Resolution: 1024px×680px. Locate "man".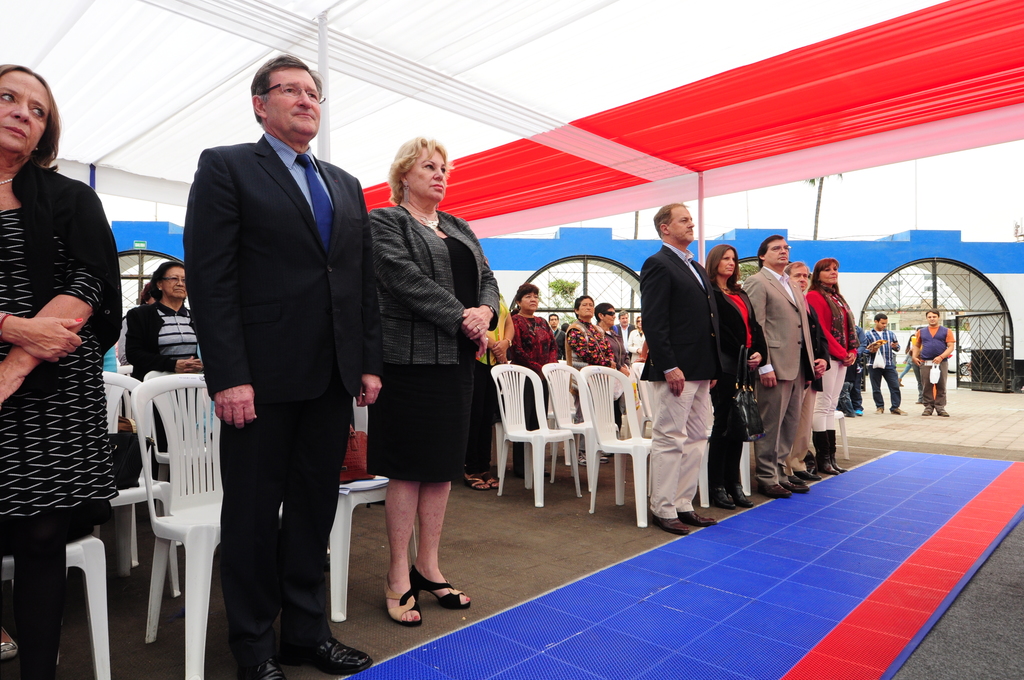
detection(865, 313, 904, 413).
